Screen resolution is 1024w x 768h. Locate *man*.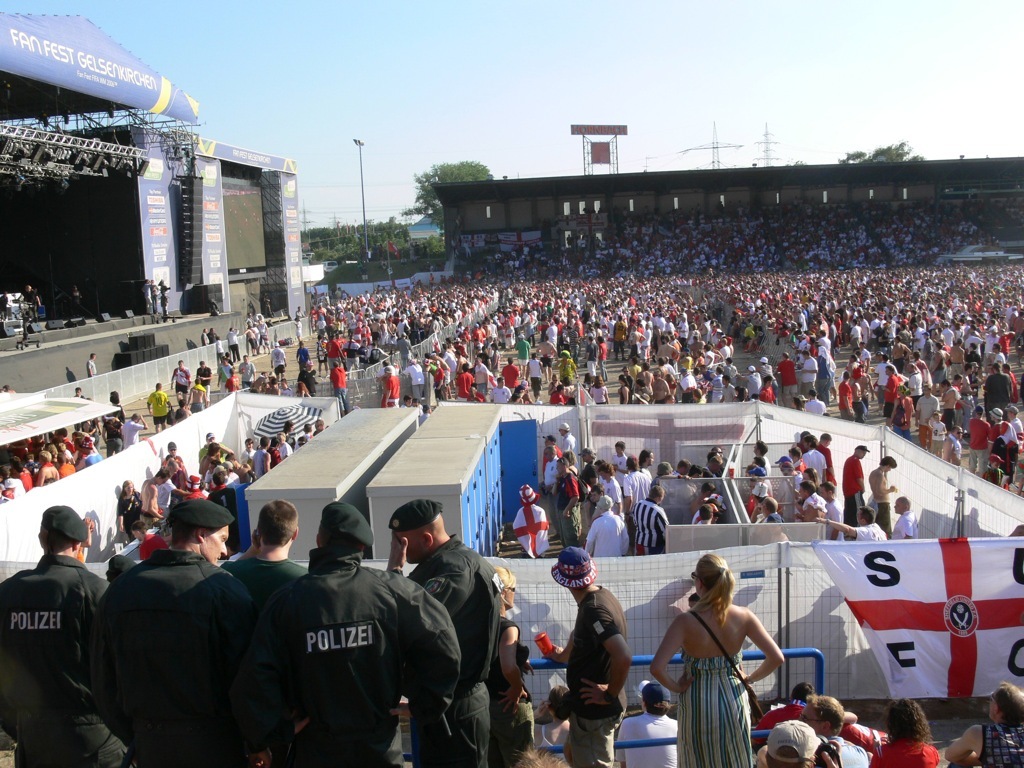
pyautogui.locateOnScreen(536, 544, 633, 767).
